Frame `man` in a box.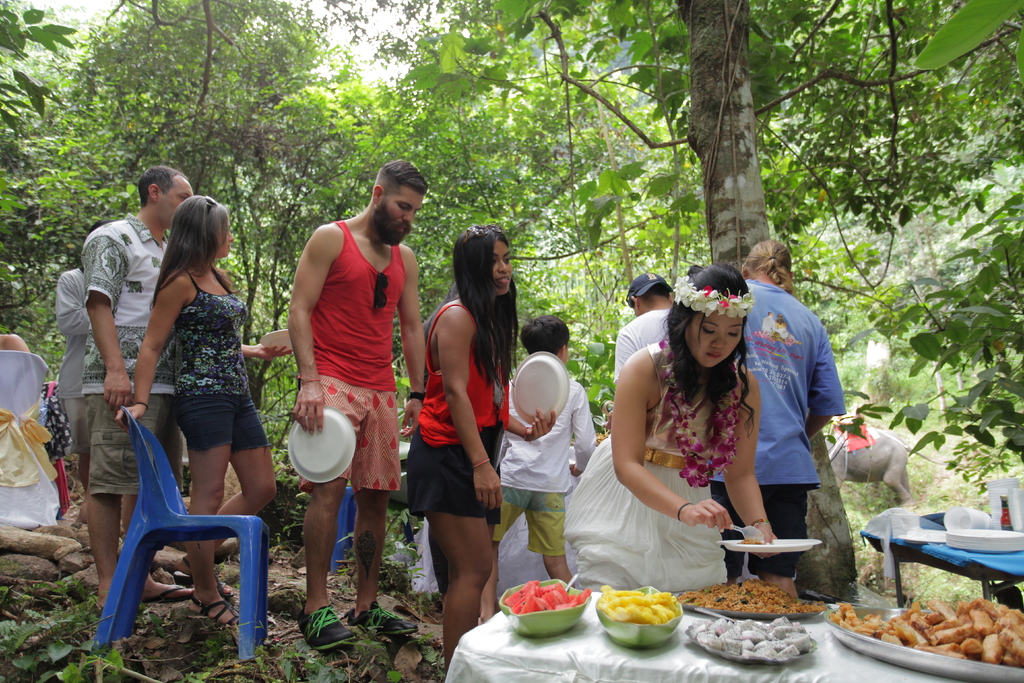
81, 165, 294, 612.
